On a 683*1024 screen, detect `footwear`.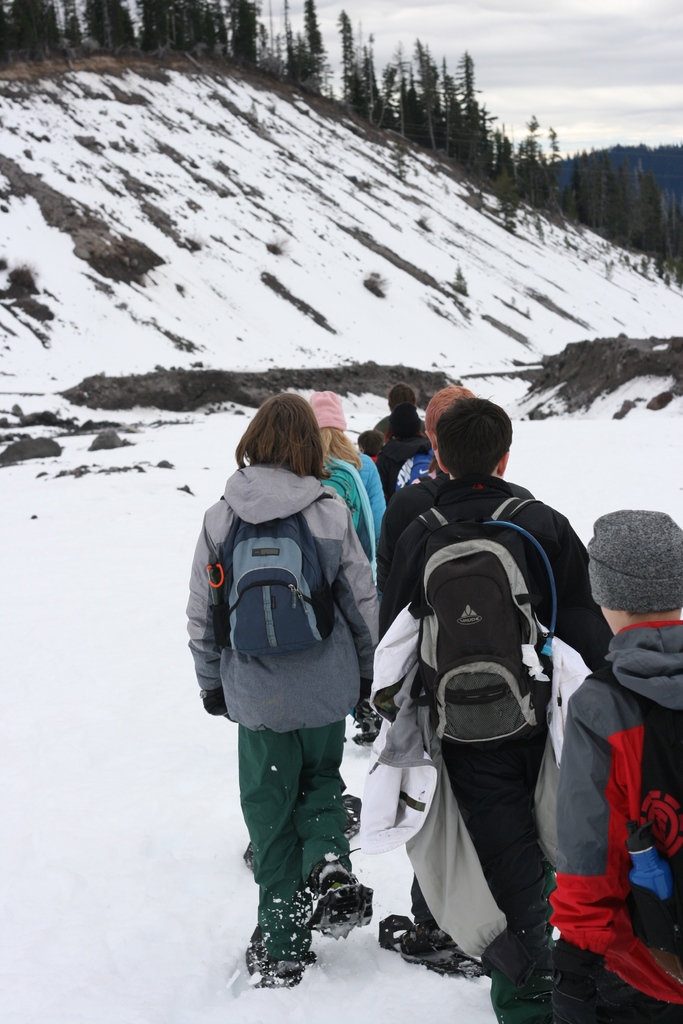
x1=397, y1=916, x2=457, y2=971.
